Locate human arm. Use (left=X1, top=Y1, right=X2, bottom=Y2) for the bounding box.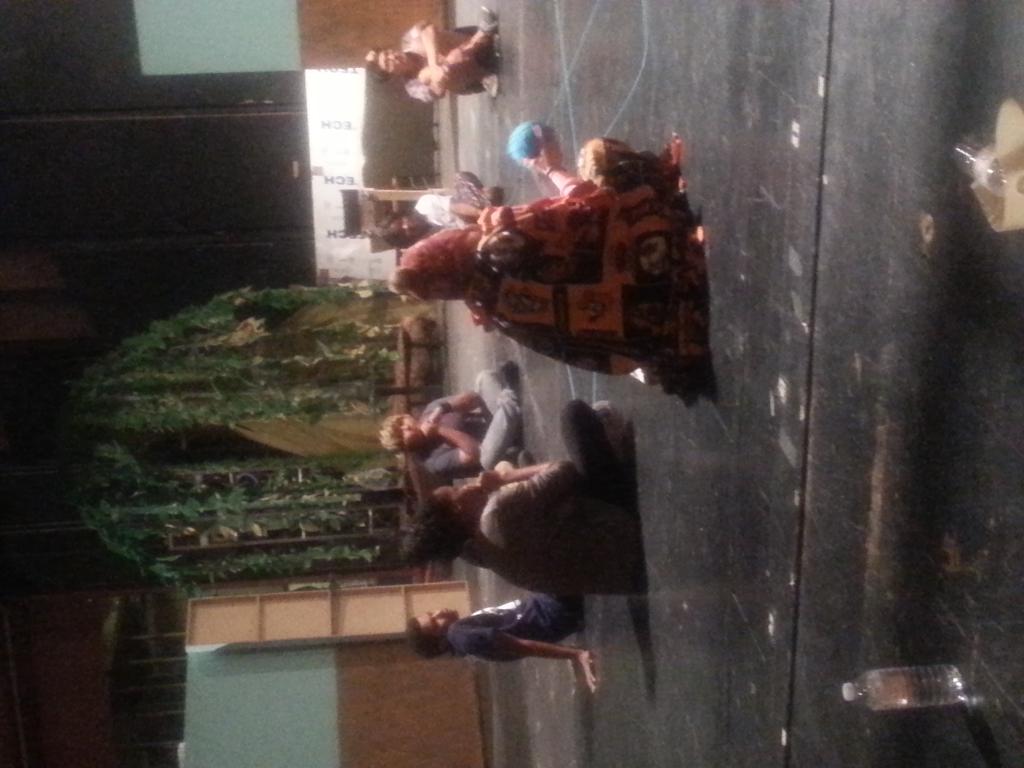
(left=421, top=426, right=479, bottom=478).
